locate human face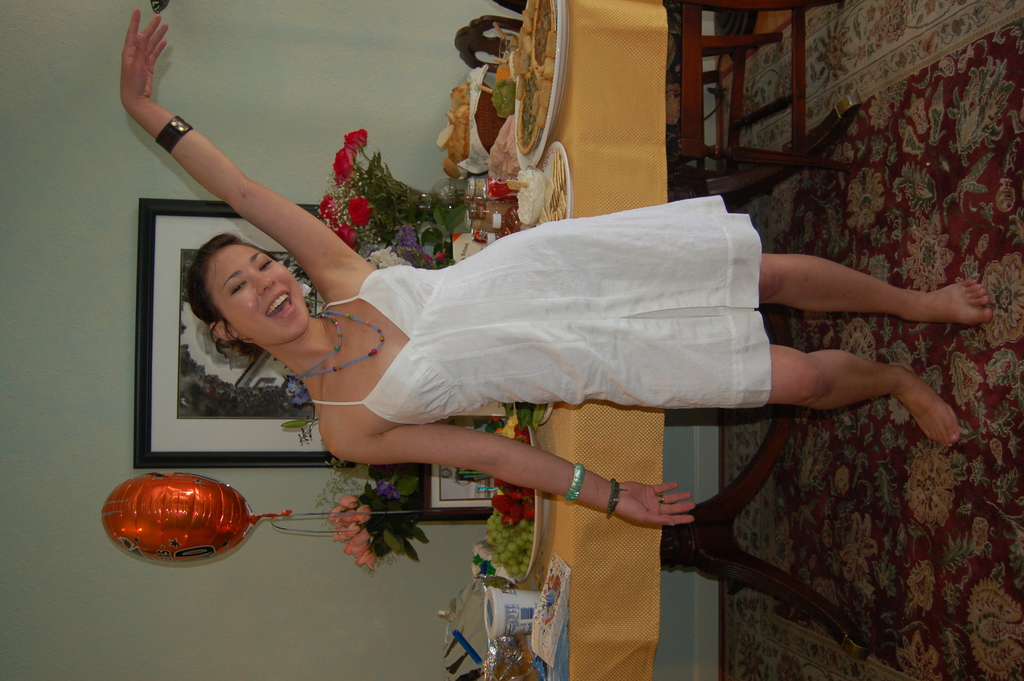
(x1=212, y1=245, x2=314, y2=347)
